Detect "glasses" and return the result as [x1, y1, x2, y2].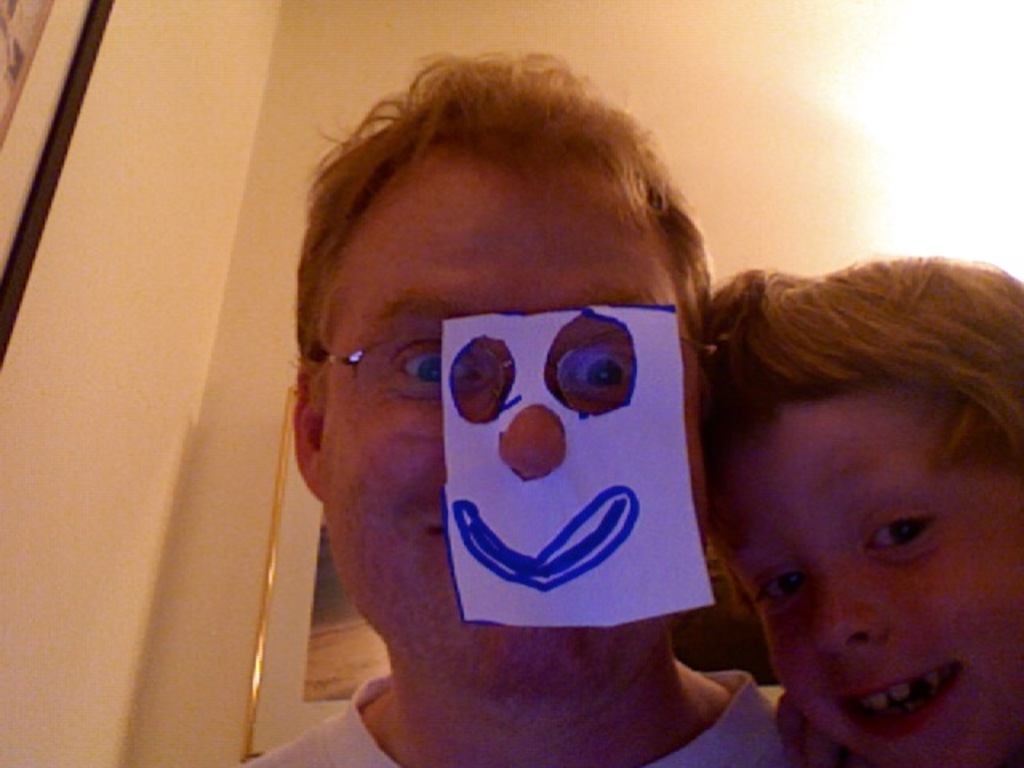
[299, 334, 445, 413].
